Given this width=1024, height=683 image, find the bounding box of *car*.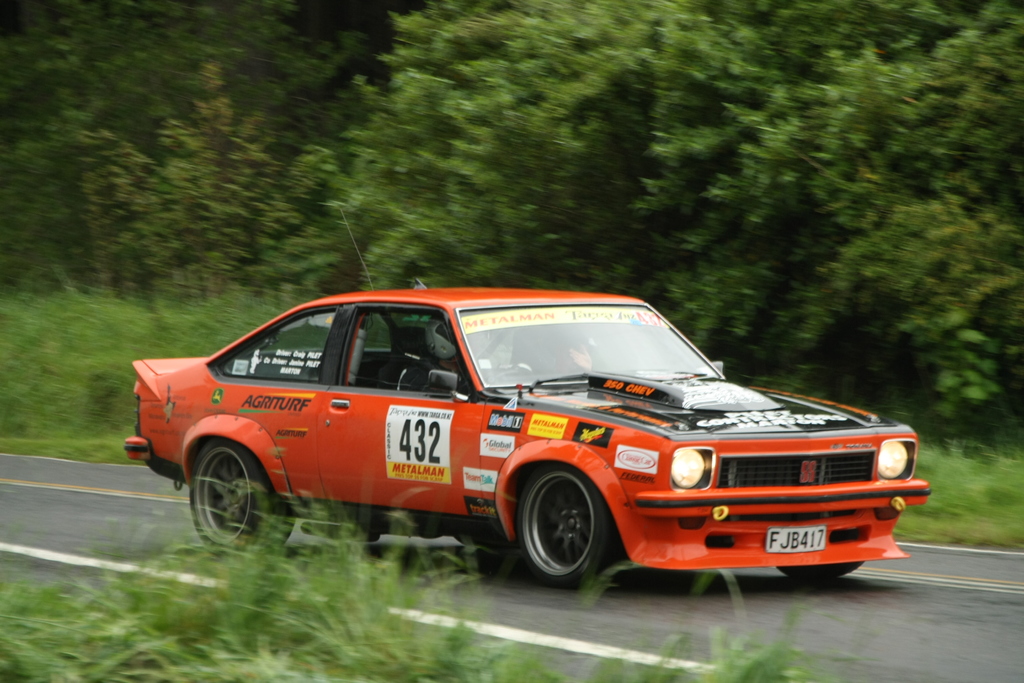
BBox(115, 205, 935, 593).
